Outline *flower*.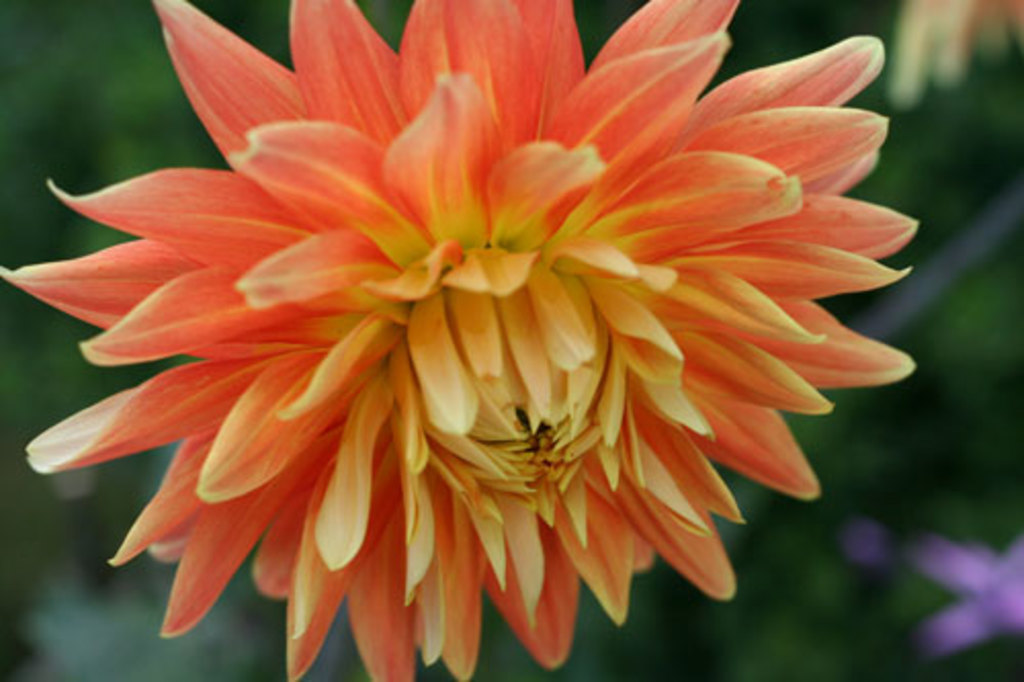
Outline: rect(25, 0, 928, 666).
